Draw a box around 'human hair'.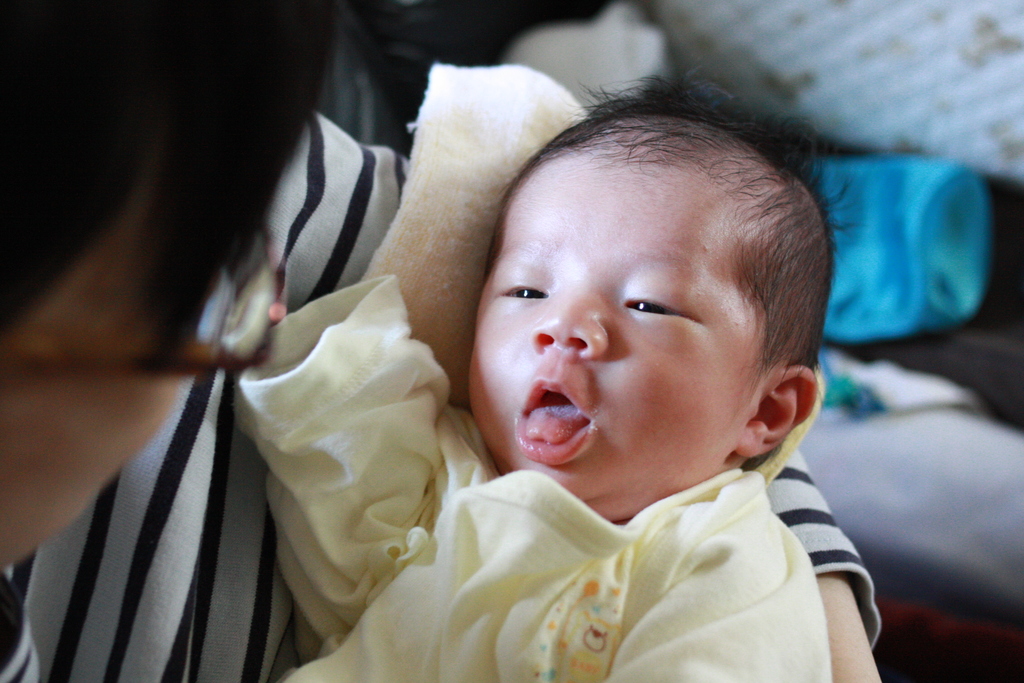
[left=497, top=63, right=871, bottom=374].
